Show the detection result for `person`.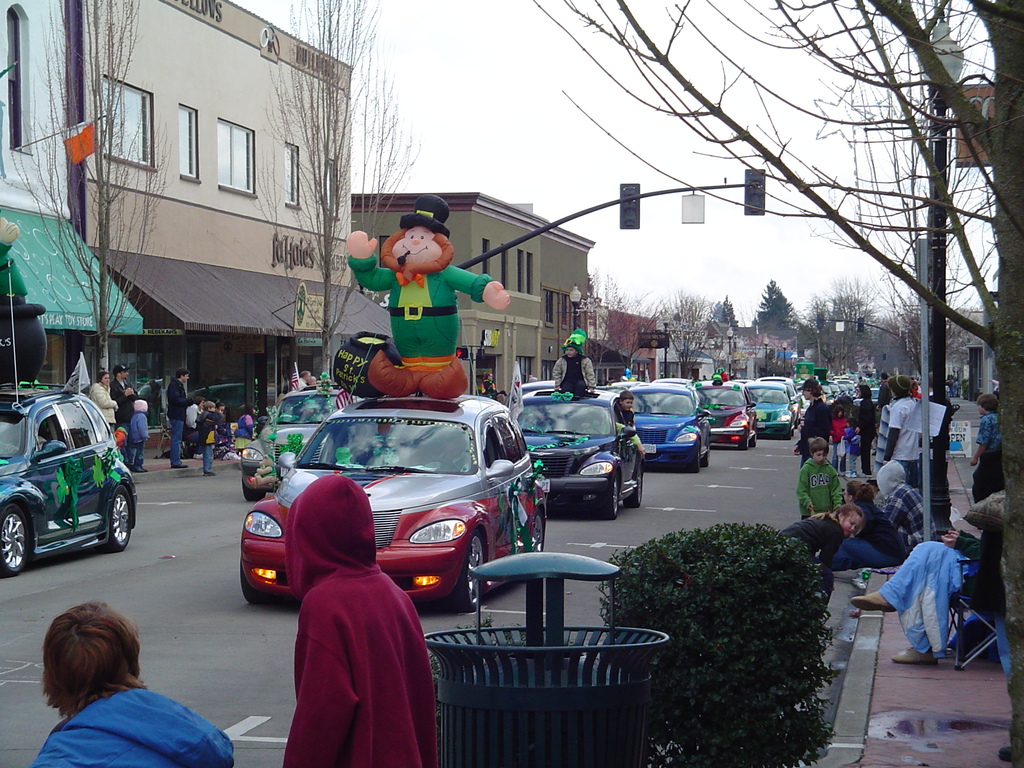
<box>84,371,117,429</box>.
